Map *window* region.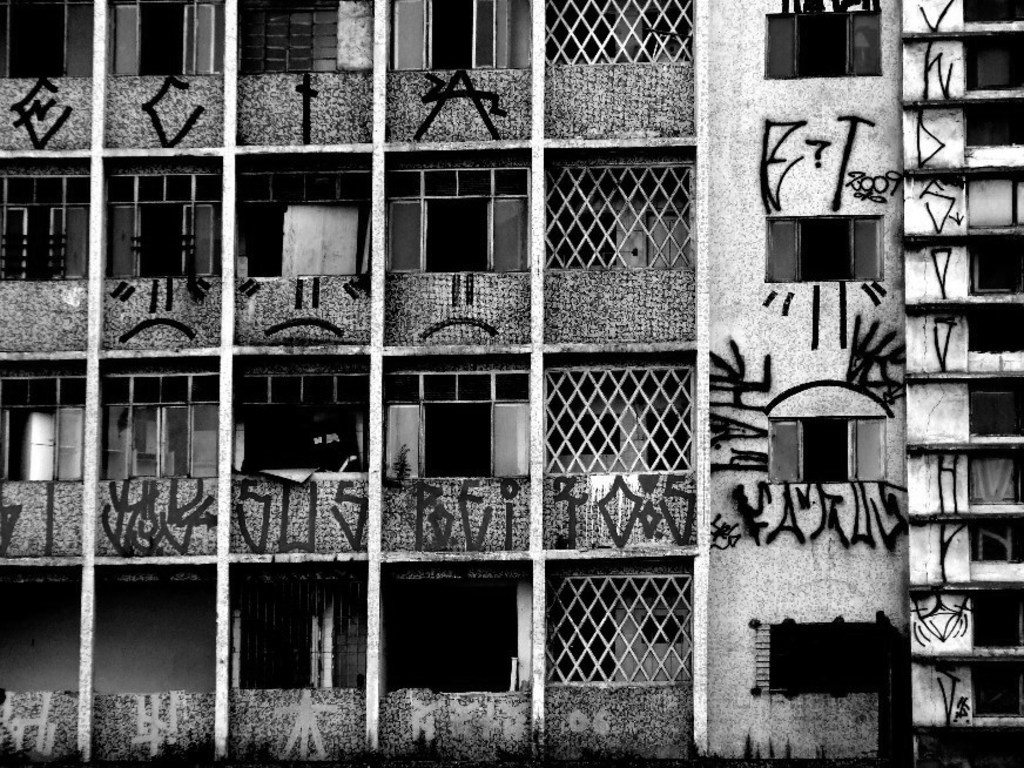
Mapped to (left=237, top=0, right=370, bottom=67).
